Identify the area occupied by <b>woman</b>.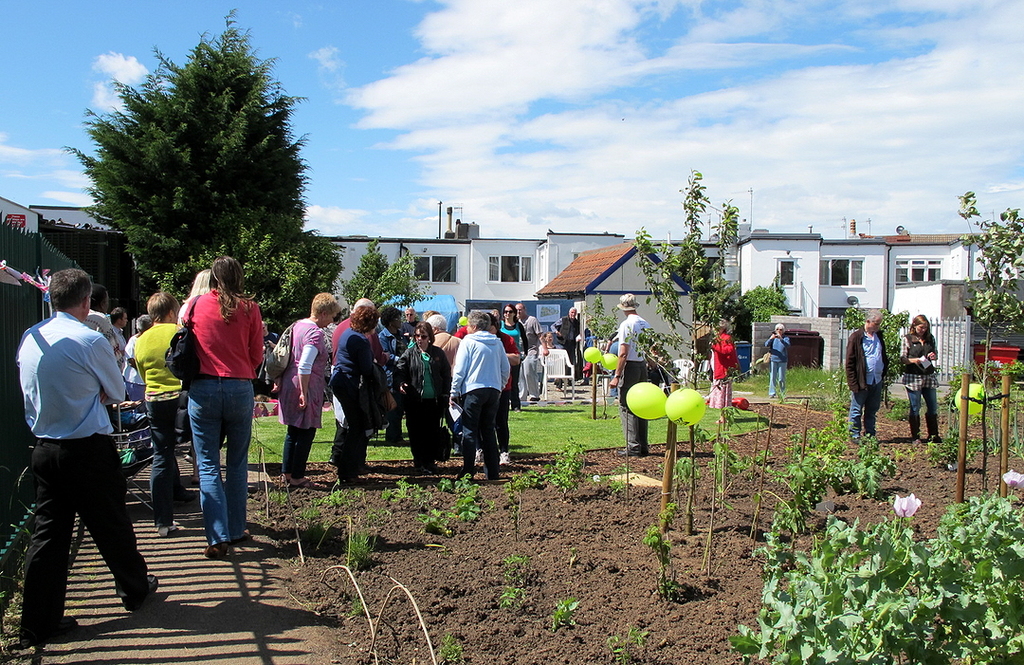
Area: [left=270, top=296, right=324, bottom=479].
